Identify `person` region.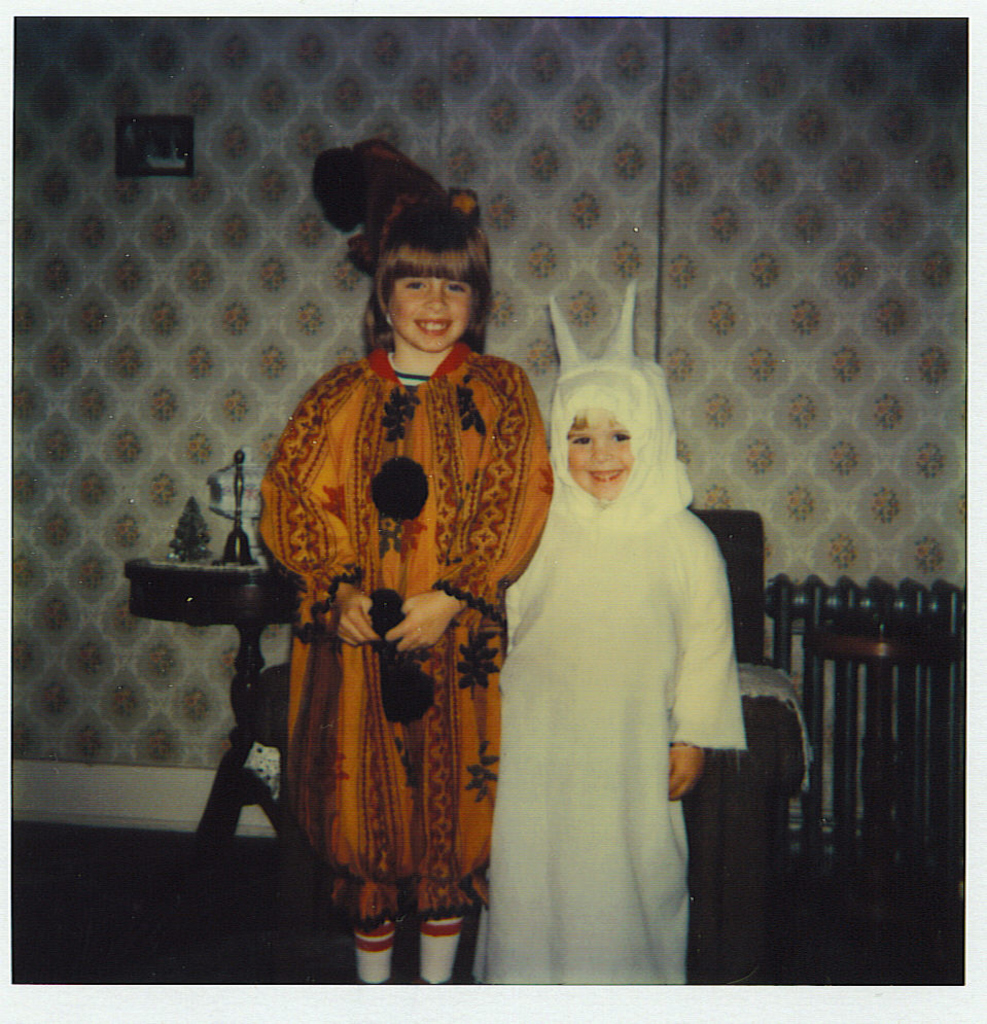
Region: crop(254, 136, 551, 983).
